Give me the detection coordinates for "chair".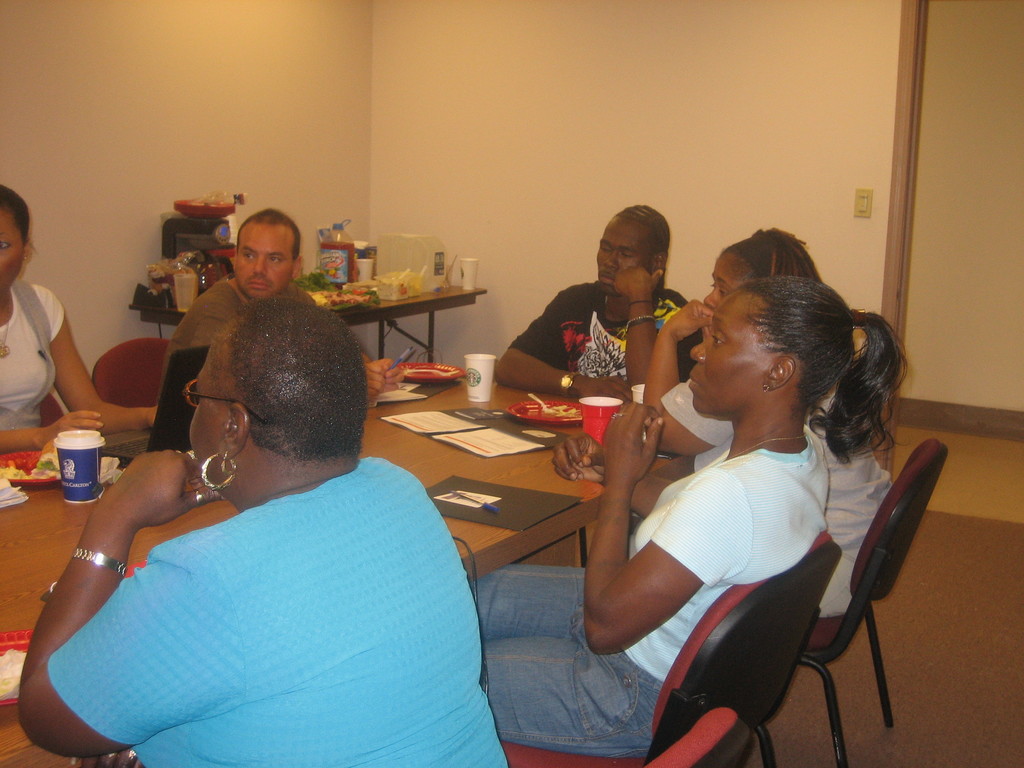
box(495, 527, 842, 767).
